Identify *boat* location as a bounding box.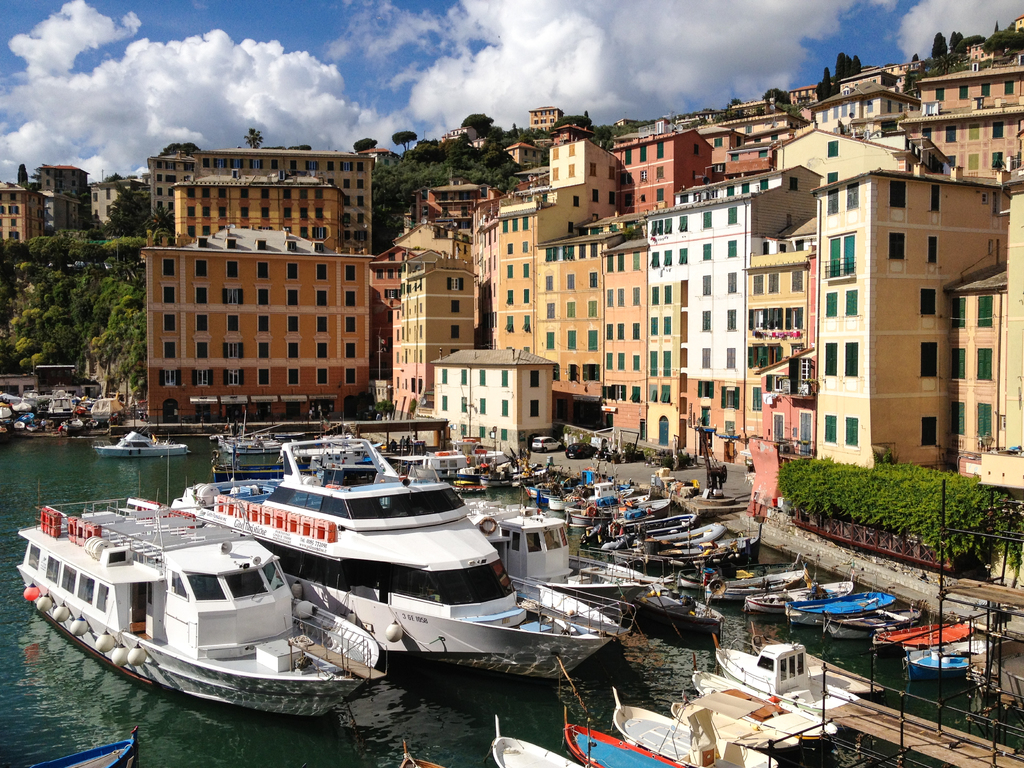
(483, 463, 559, 483).
